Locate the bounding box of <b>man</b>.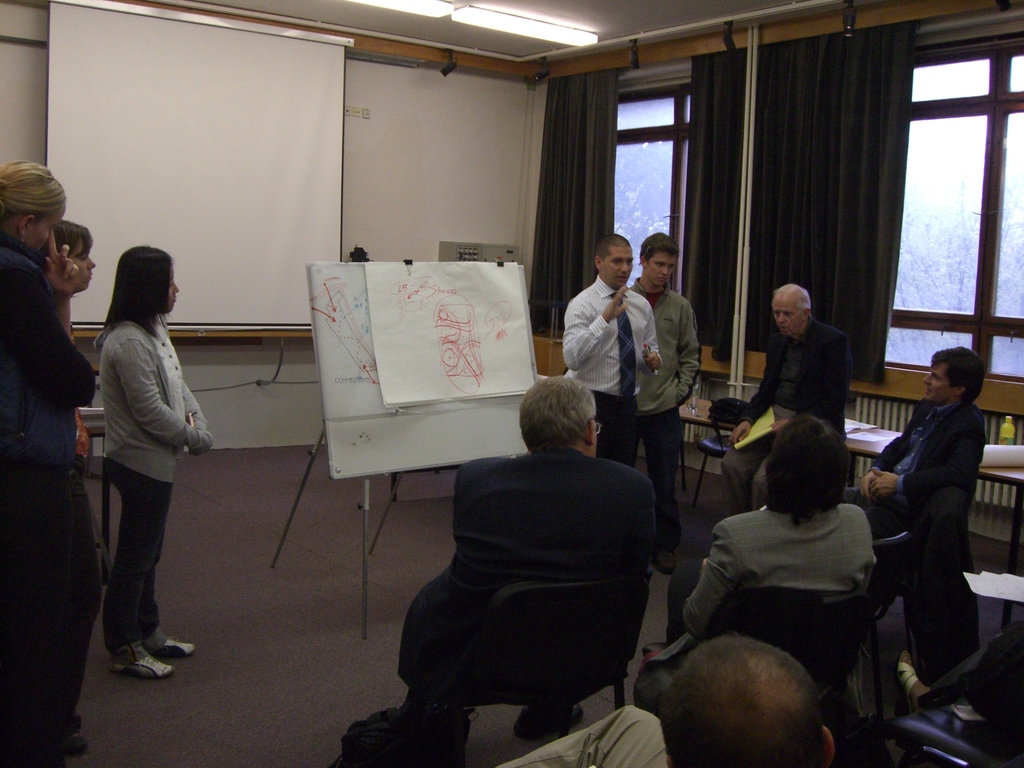
Bounding box: (391,369,658,767).
